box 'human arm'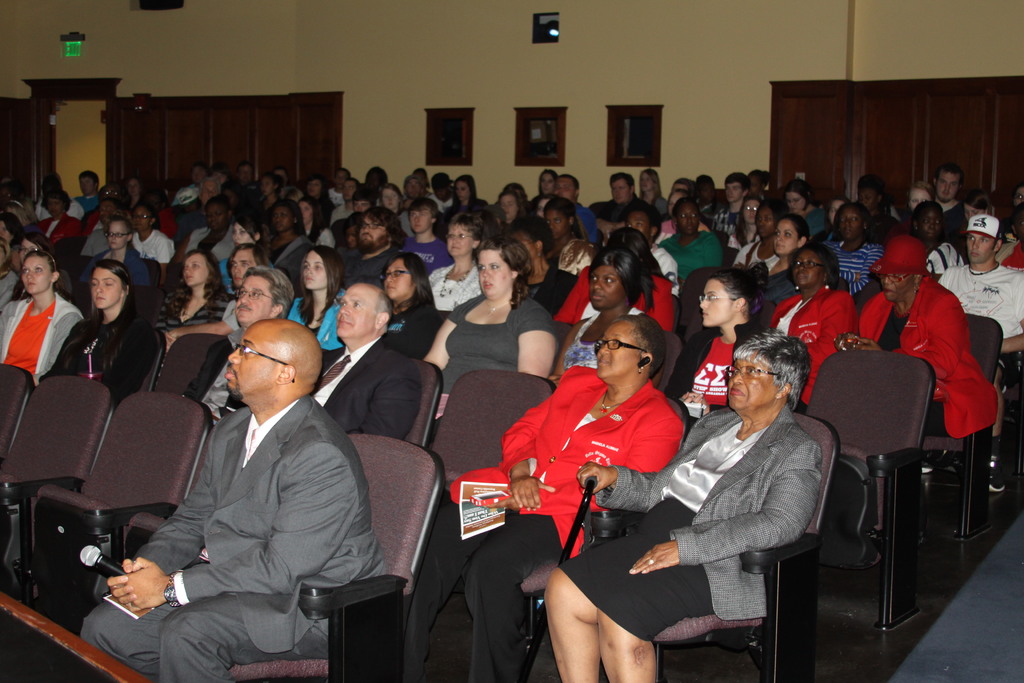
(358, 363, 419, 443)
